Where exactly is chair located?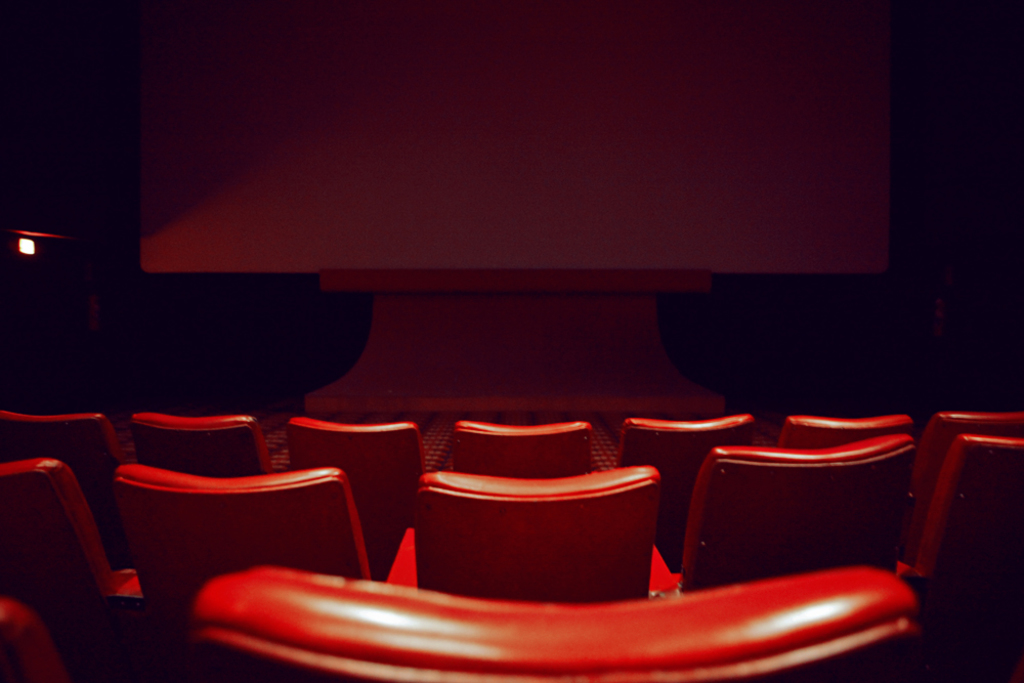
Its bounding box is box=[0, 597, 70, 682].
